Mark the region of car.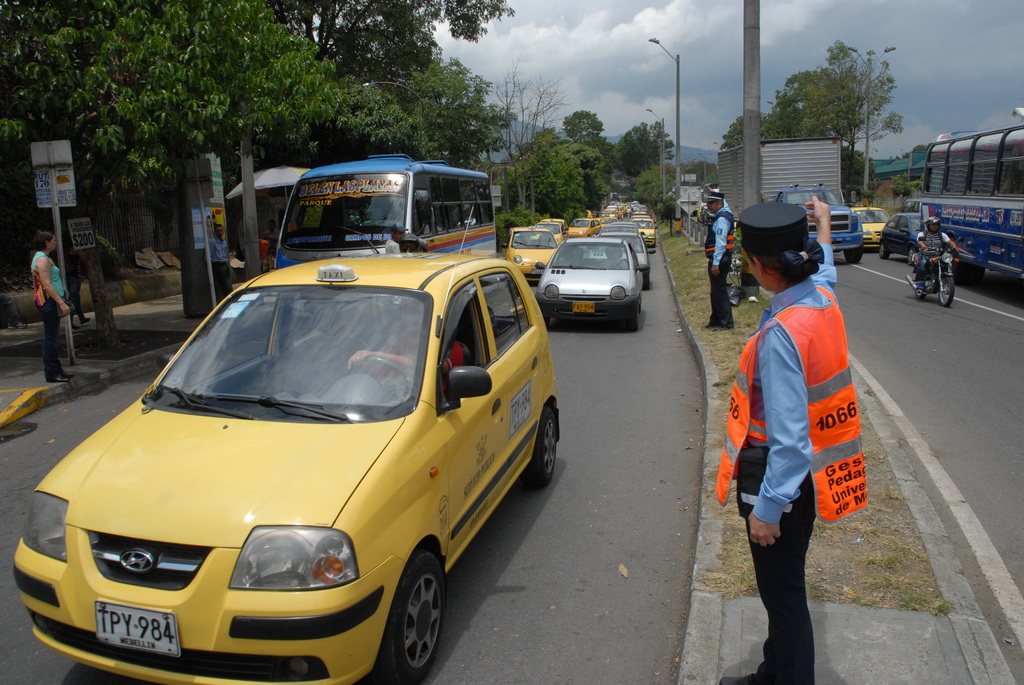
Region: x1=879 y1=212 x2=925 y2=265.
